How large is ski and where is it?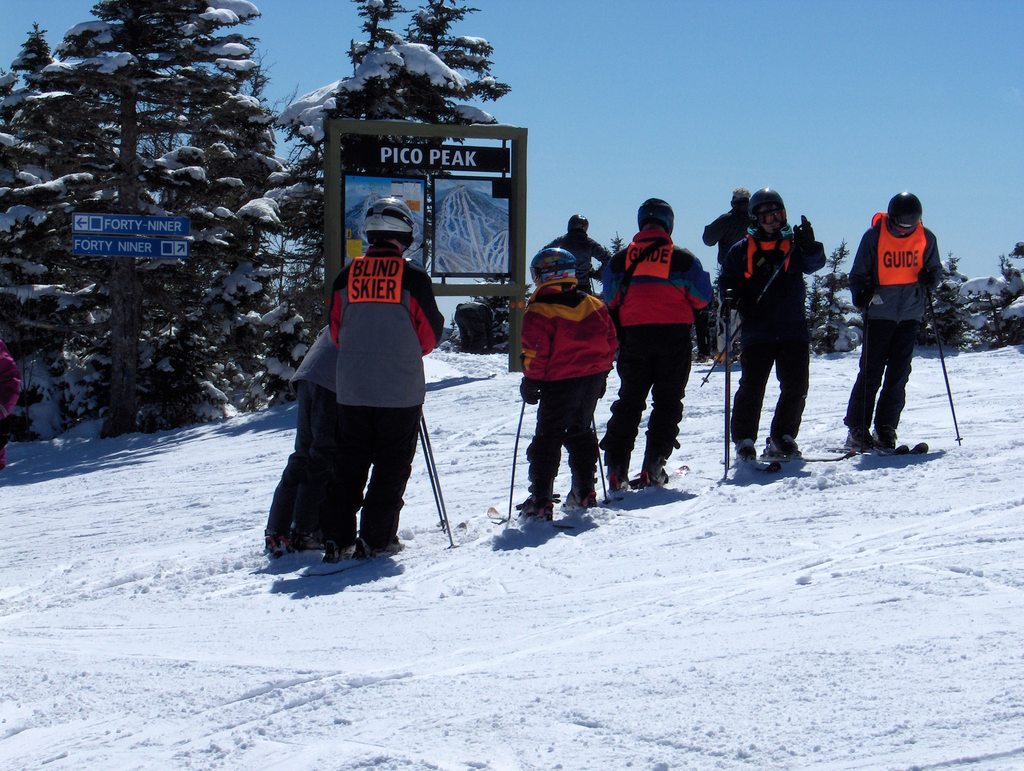
Bounding box: locate(737, 443, 855, 465).
